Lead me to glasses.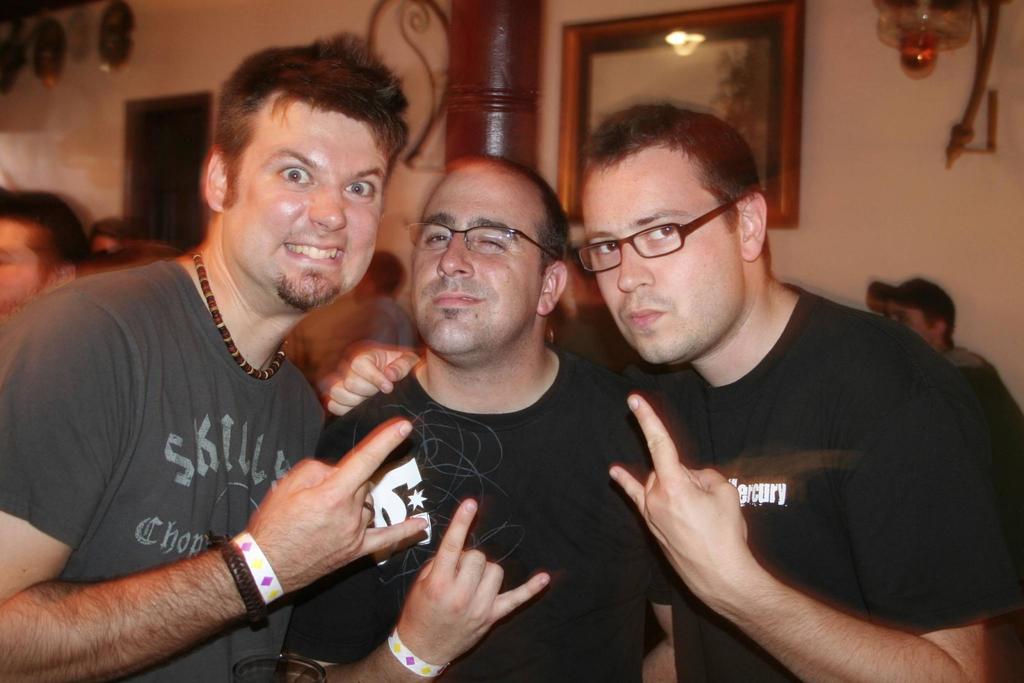
Lead to select_region(572, 199, 760, 274).
